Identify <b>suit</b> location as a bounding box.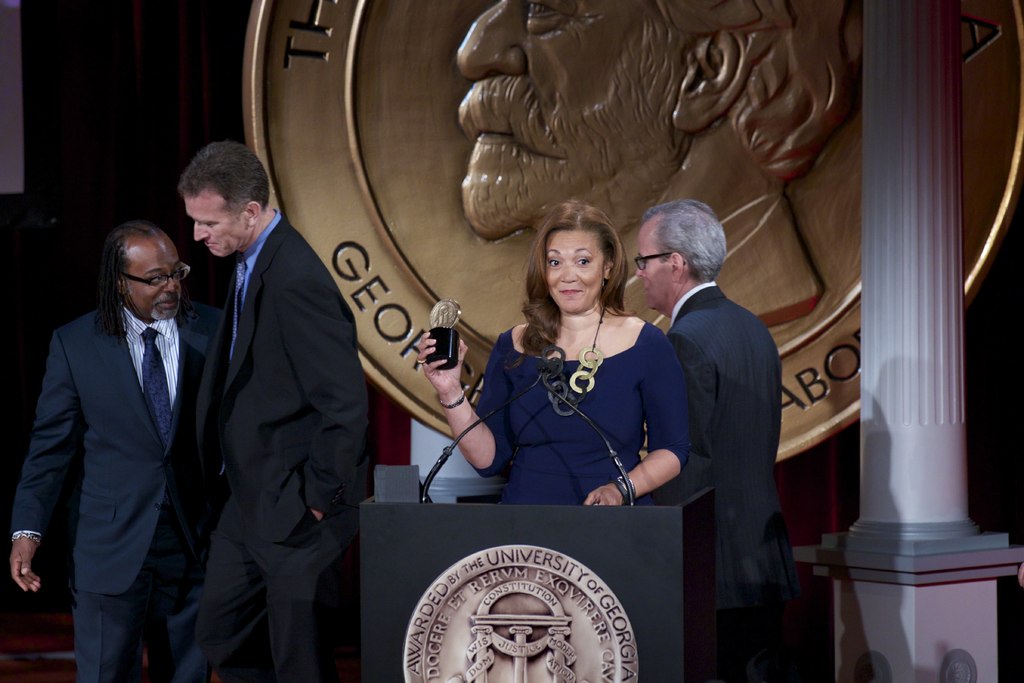
x1=26, y1=201, x2=216, y2=682.
